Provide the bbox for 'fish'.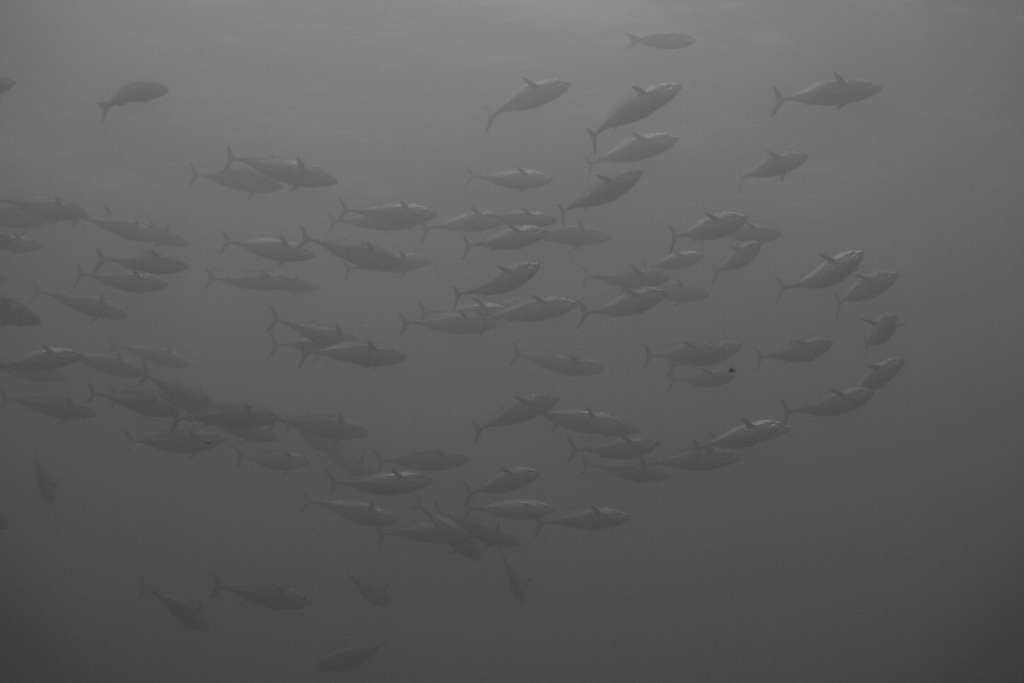
crop(467, 463, 551, 509).
